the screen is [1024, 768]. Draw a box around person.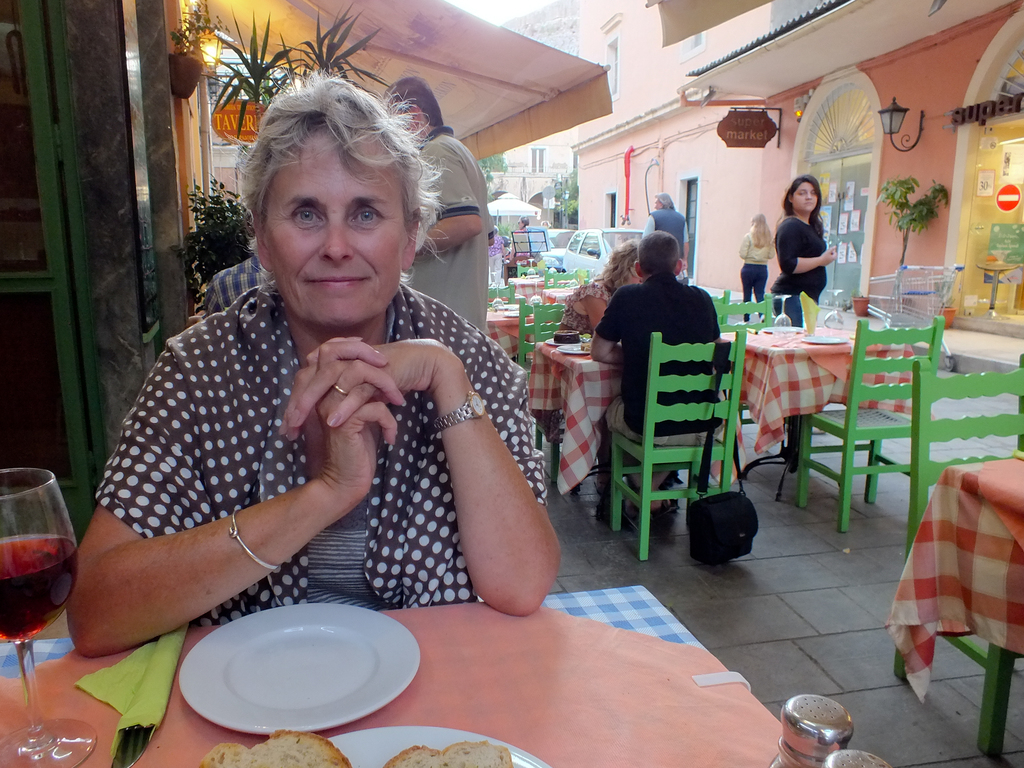
767 171 841 331.
